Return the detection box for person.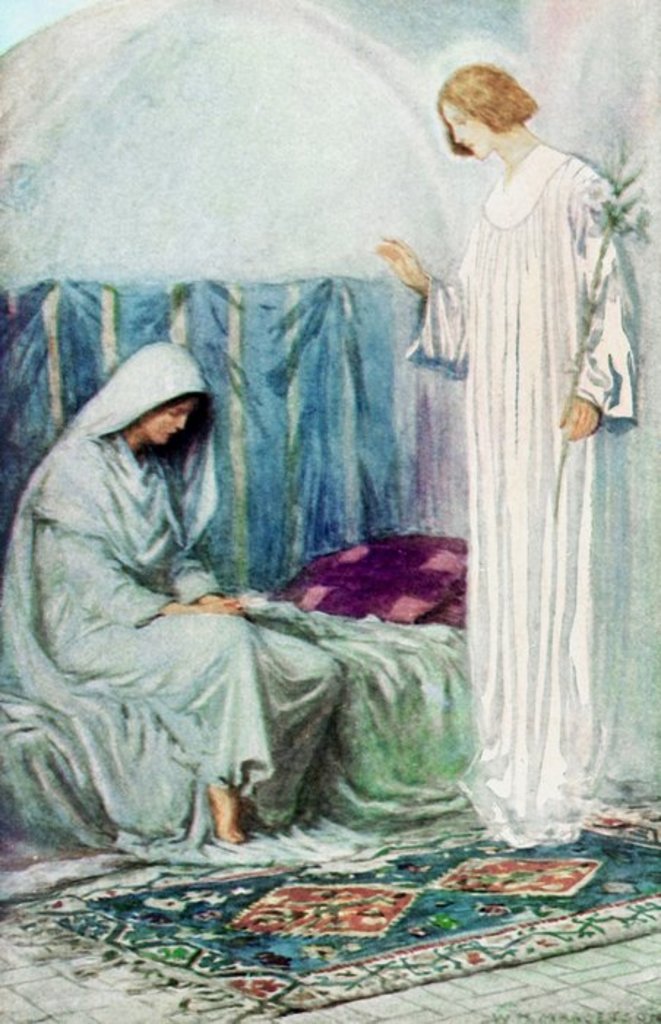
l=0, t=339, r=348, b=860.
